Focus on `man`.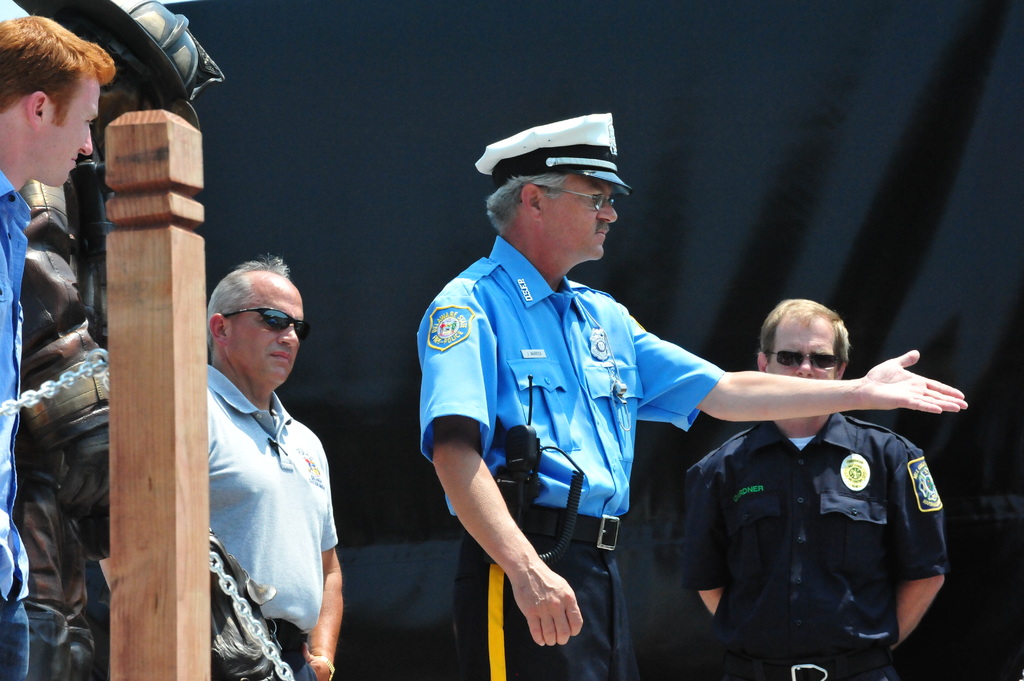
Focused at (677,296,948,680).
